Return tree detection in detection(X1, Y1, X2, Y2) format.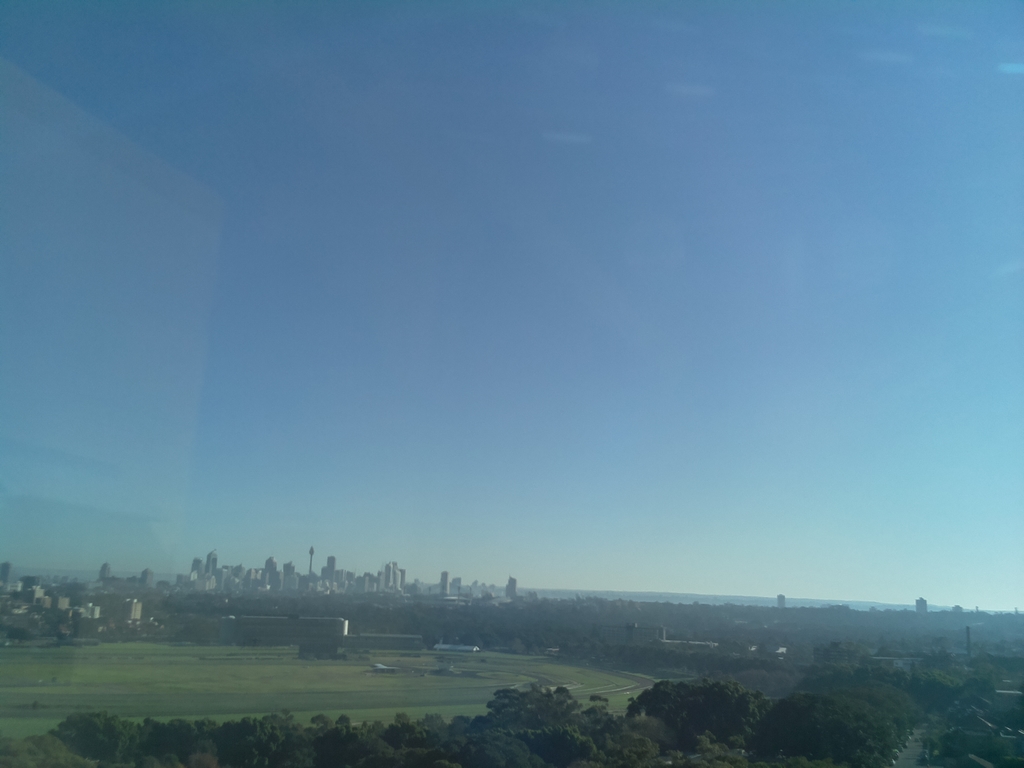
detection(625, 676, 769, 747).
